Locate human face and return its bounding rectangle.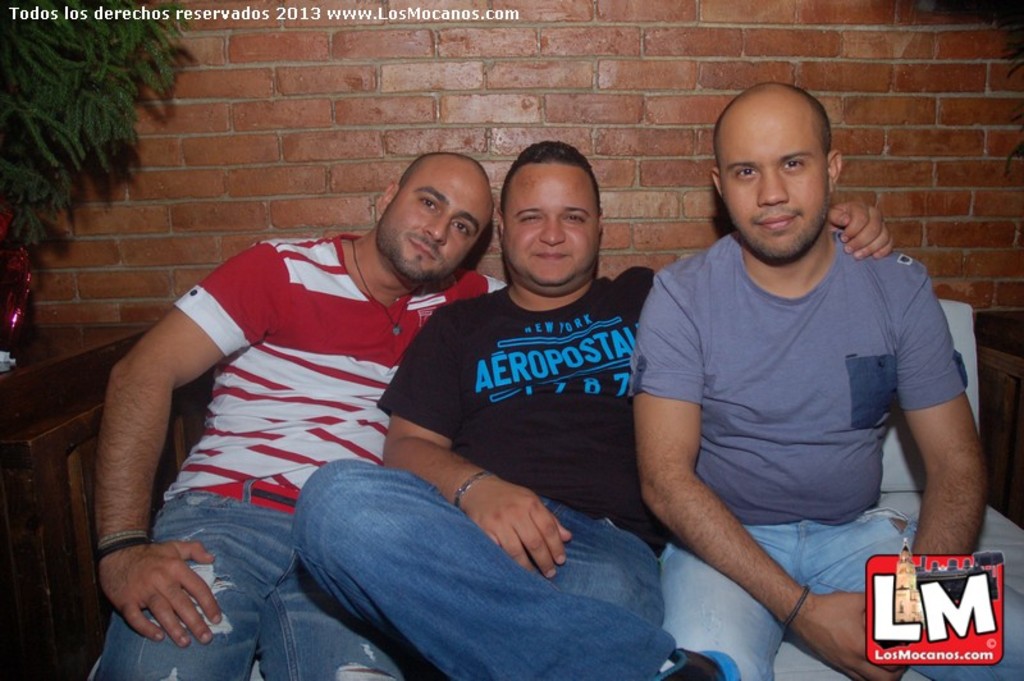
Rect(719, 100, 837, 264).
